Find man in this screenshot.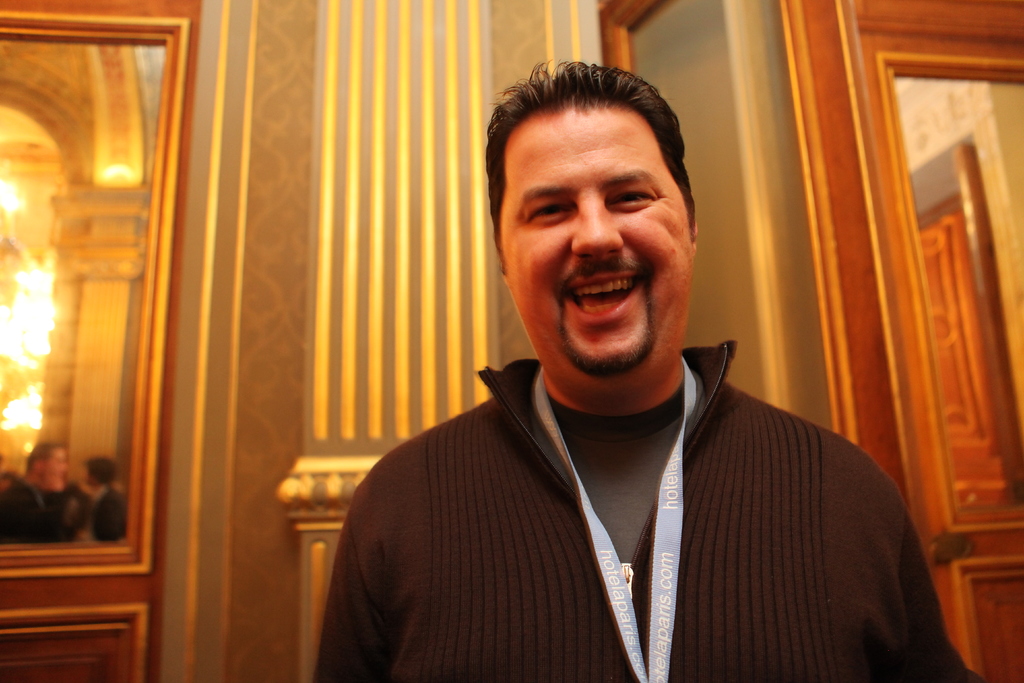
The bounding box for man is 315, 55, 980, 682.
